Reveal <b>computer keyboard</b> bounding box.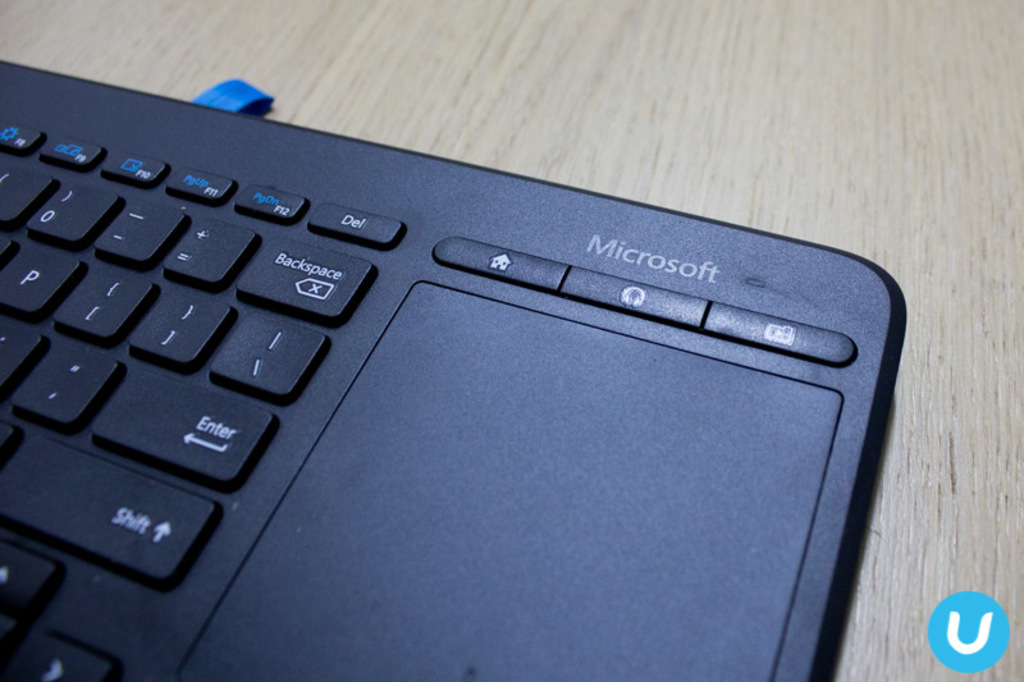
Revealed: [left=0, top=55, right=911, bottom=681].
